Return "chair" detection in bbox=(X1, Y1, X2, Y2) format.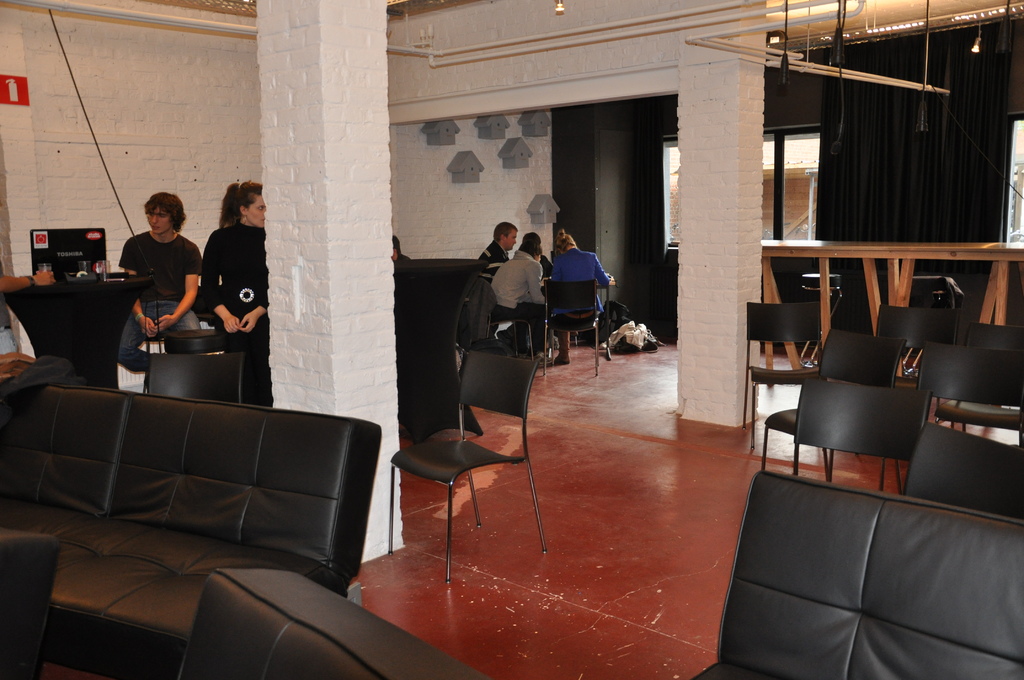
bbox=(758, 321, 920, 487).
